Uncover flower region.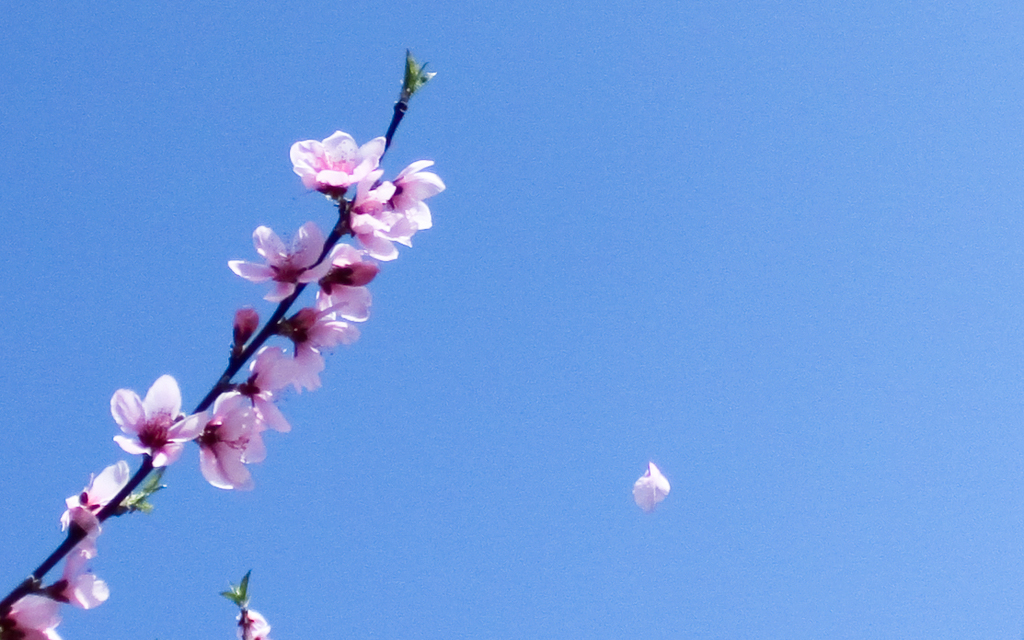
Uncovered: <box>348,155,447,259</box>.
